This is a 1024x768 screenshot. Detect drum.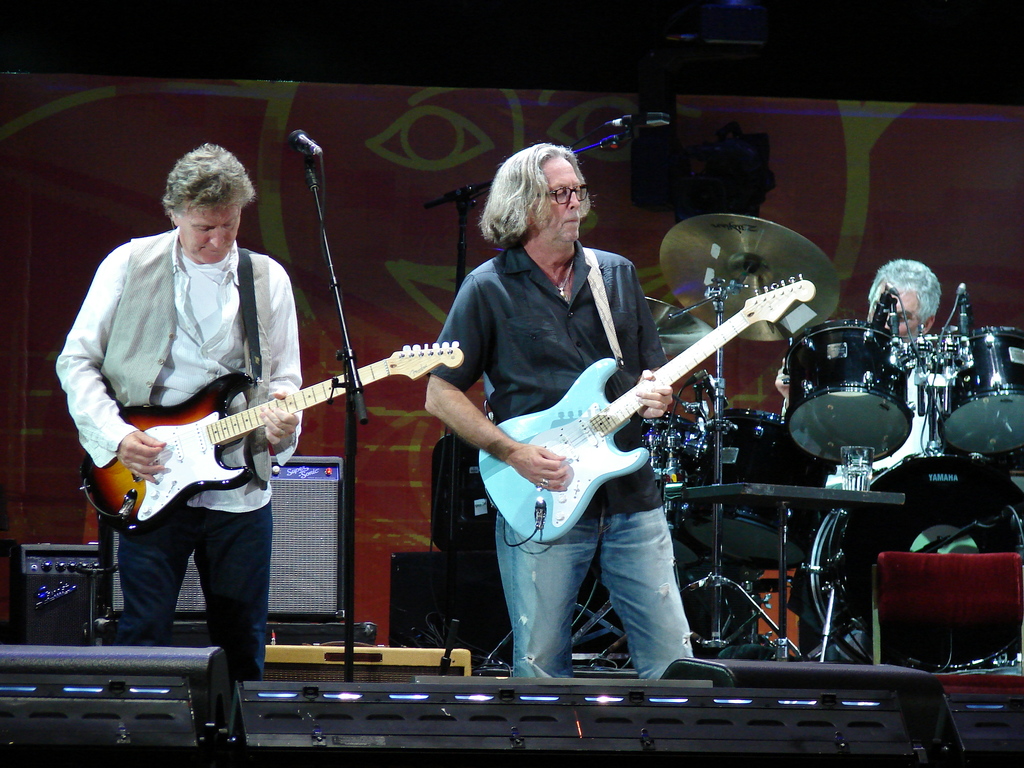
x1=938 y1=326 x2=1023 y2=458.
